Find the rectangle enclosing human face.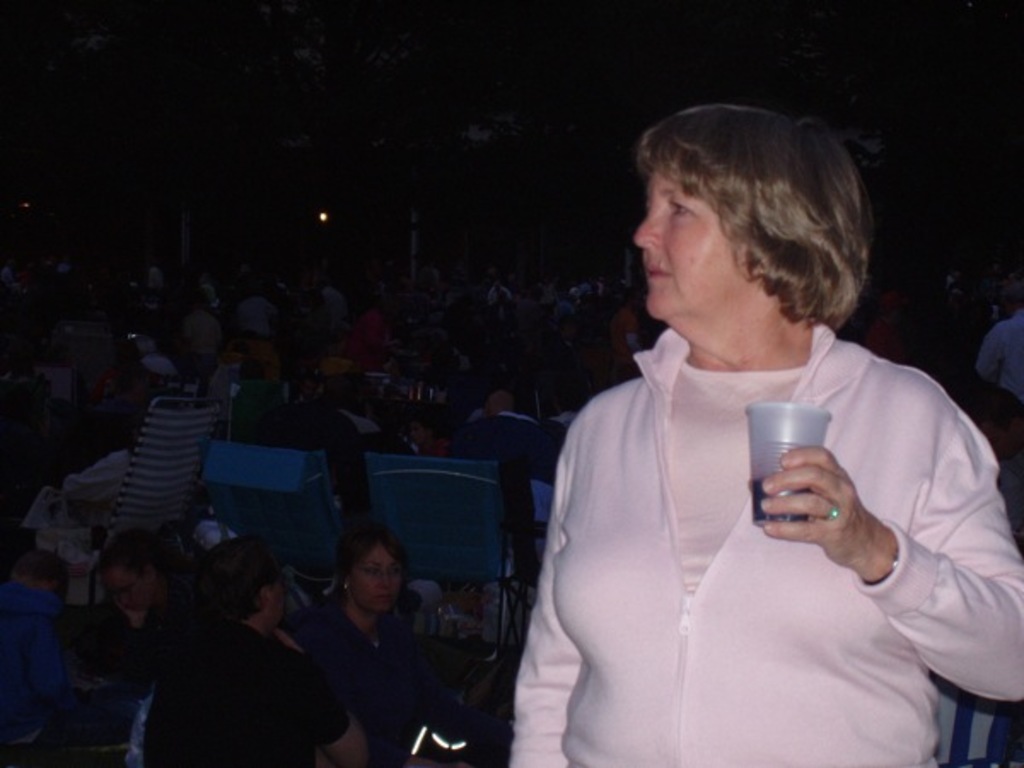
l=101, t=577, r=150, b=613.
